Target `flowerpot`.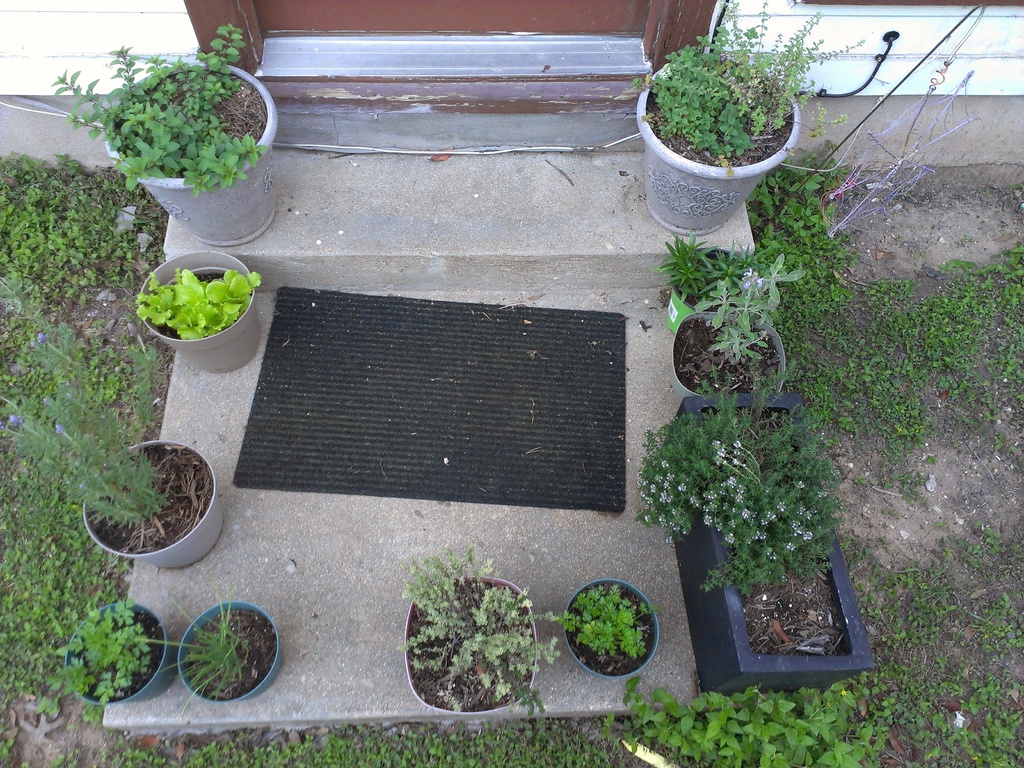
Target region: {"x1": 673, "y1": 306, "x2": 786, "y2": 399}.
